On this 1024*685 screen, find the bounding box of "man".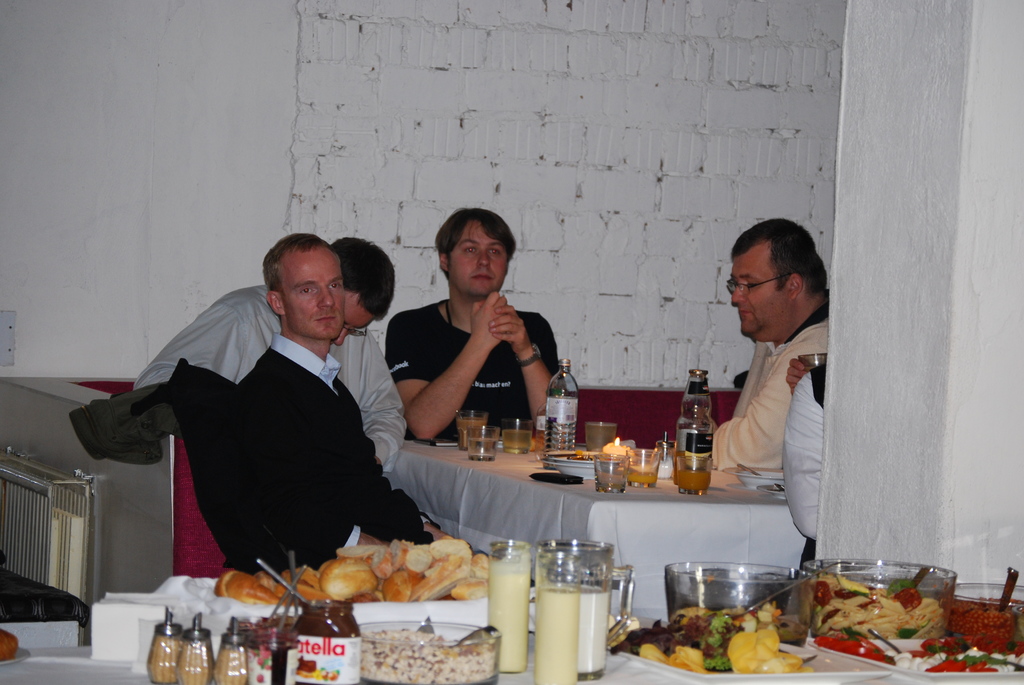
Bounding box: (left=694, top=239, right=846, bottom=548).
